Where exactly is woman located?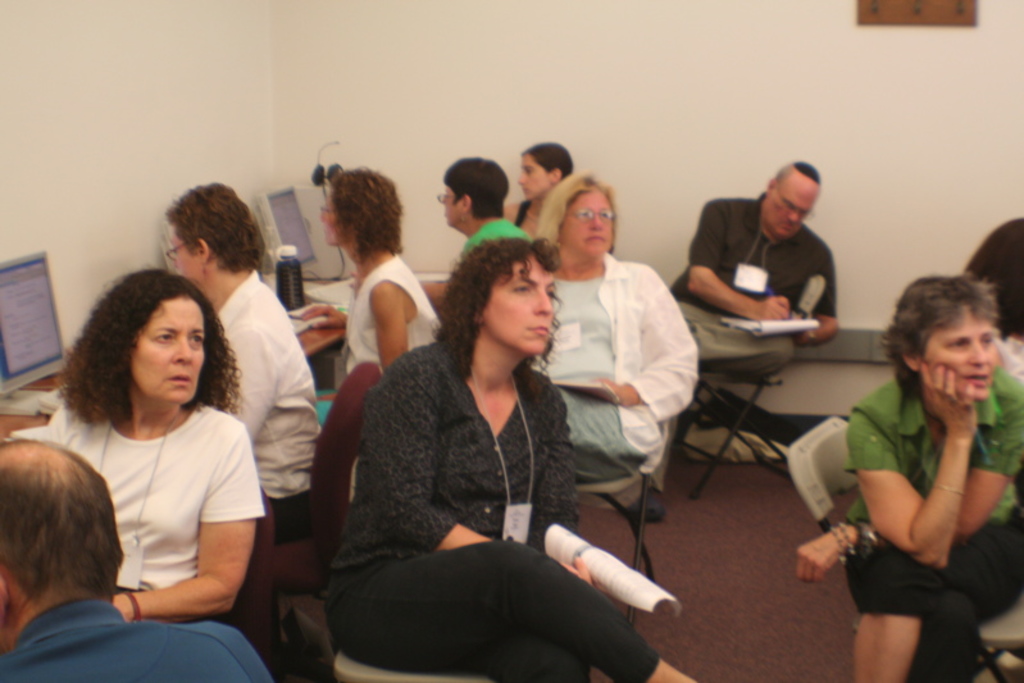
Its bounding box is pyautogui.locateOnScreen(31, 265, 267, 621).
